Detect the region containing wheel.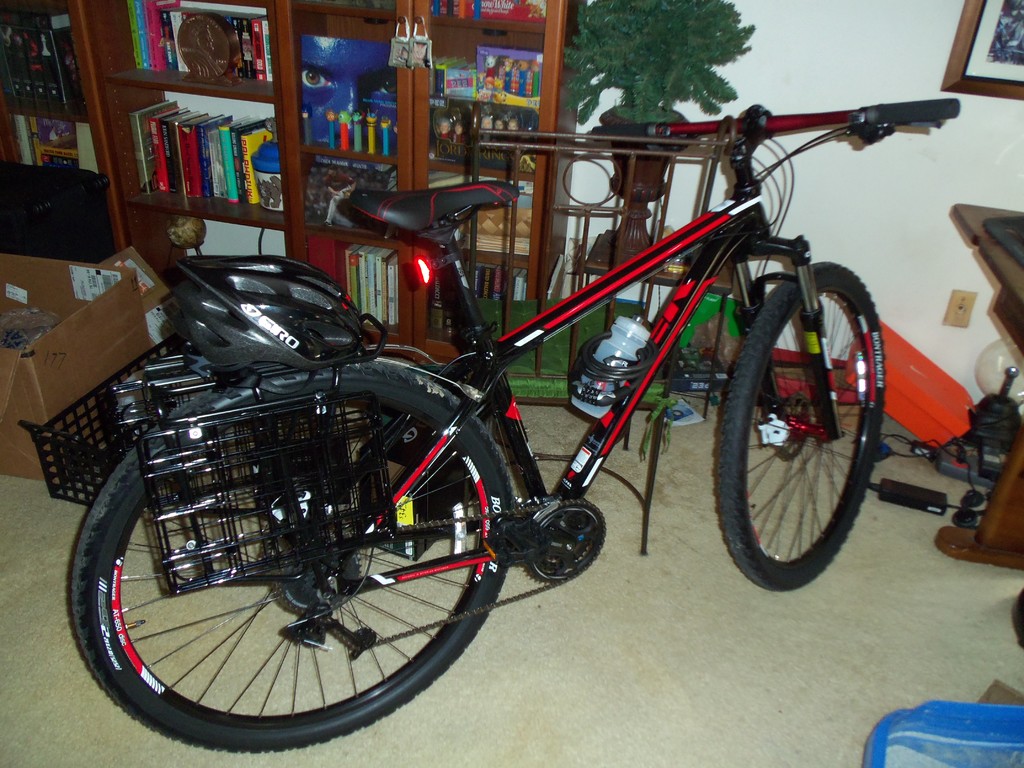
crop(70, 362, 511, 756).
